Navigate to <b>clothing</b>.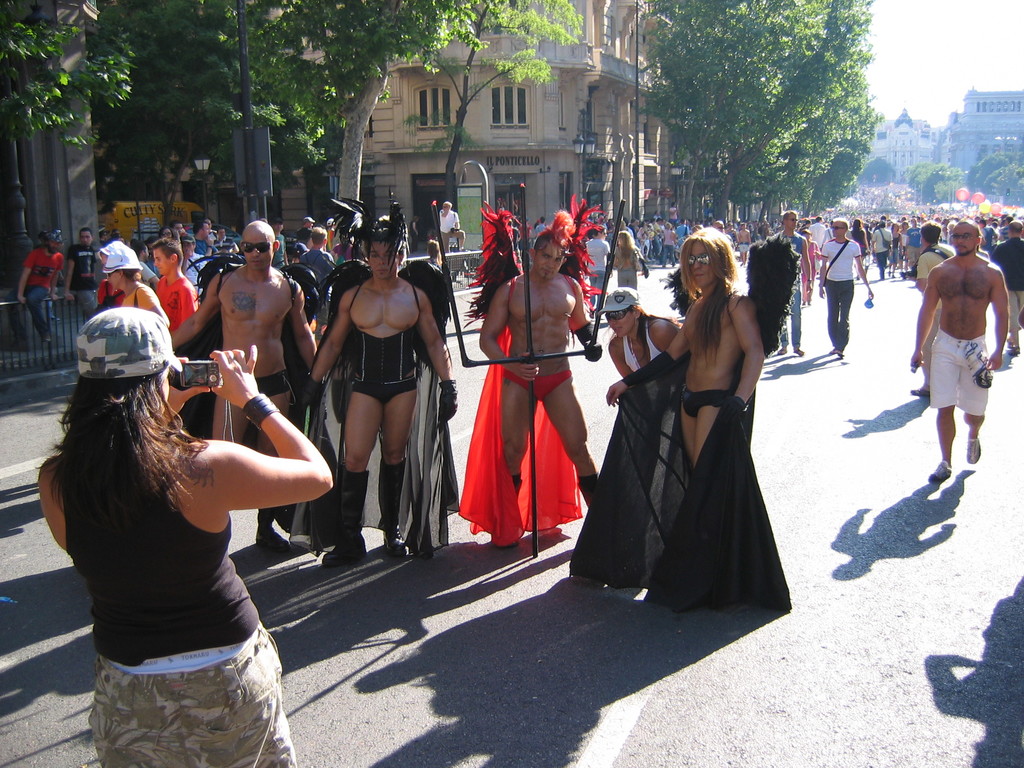
Navigation target: 776, 230, 802, 346.
